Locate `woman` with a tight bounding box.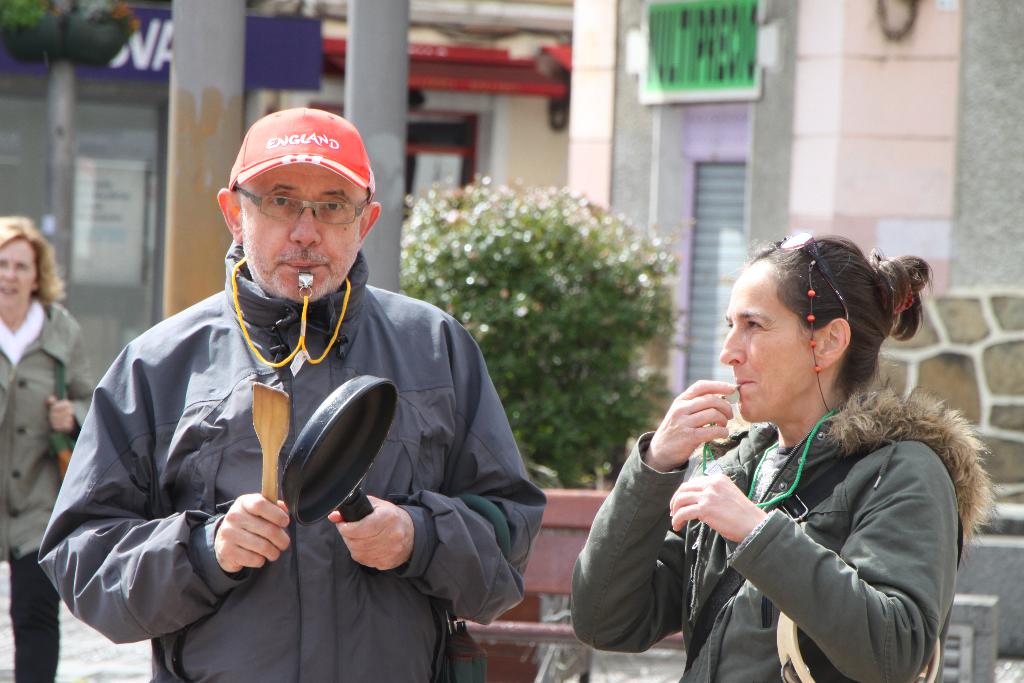
pyautogui.locateOnScreen(0, 215, 95, 682).
